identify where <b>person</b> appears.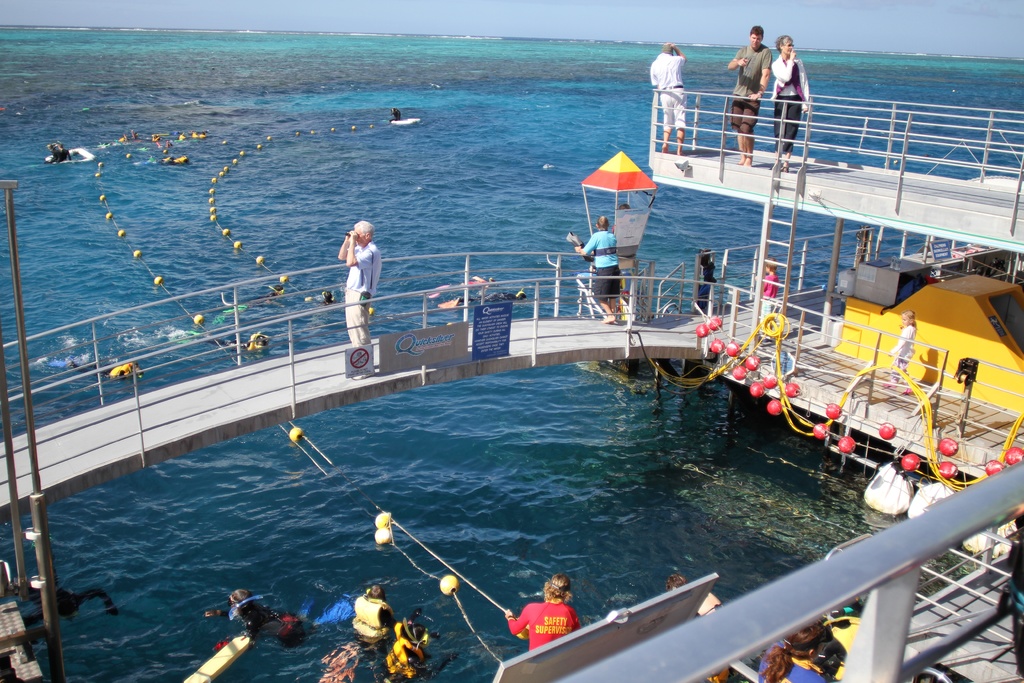
Appears at [351, 580, 394, 639].
